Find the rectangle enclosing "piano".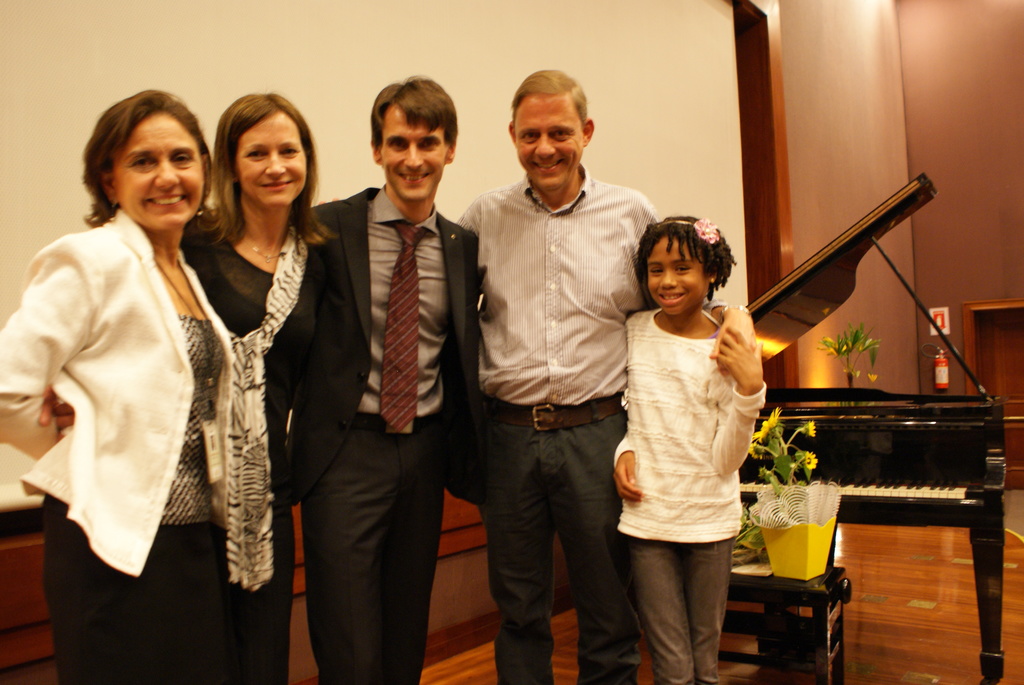
(748,168,1009,684).
